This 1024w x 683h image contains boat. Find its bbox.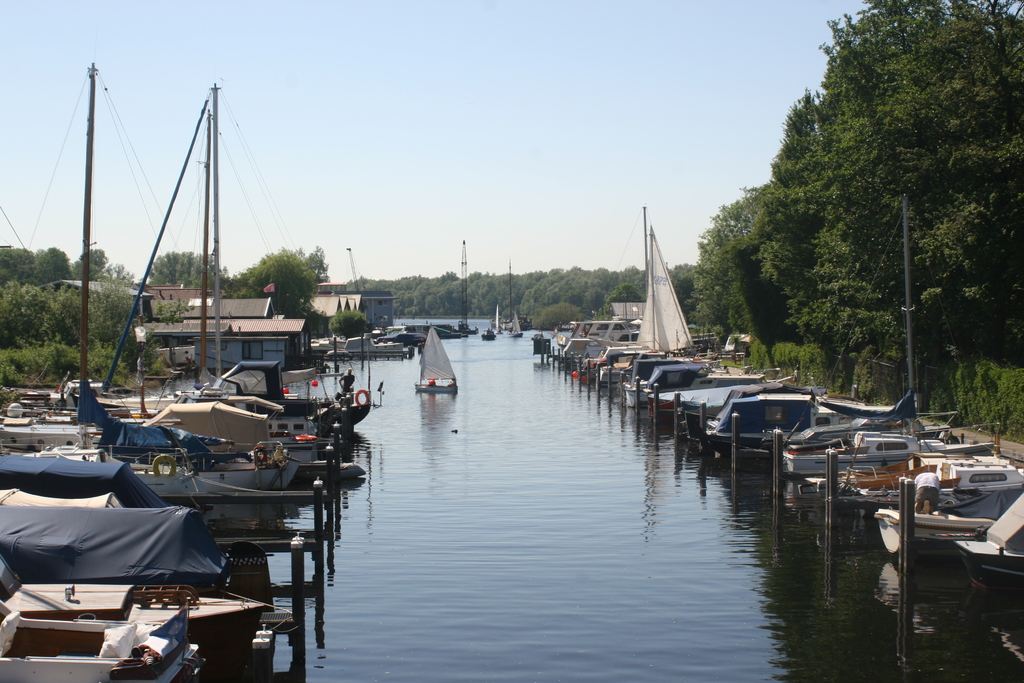
(left=0, top=499, right=269, bottom=599).
